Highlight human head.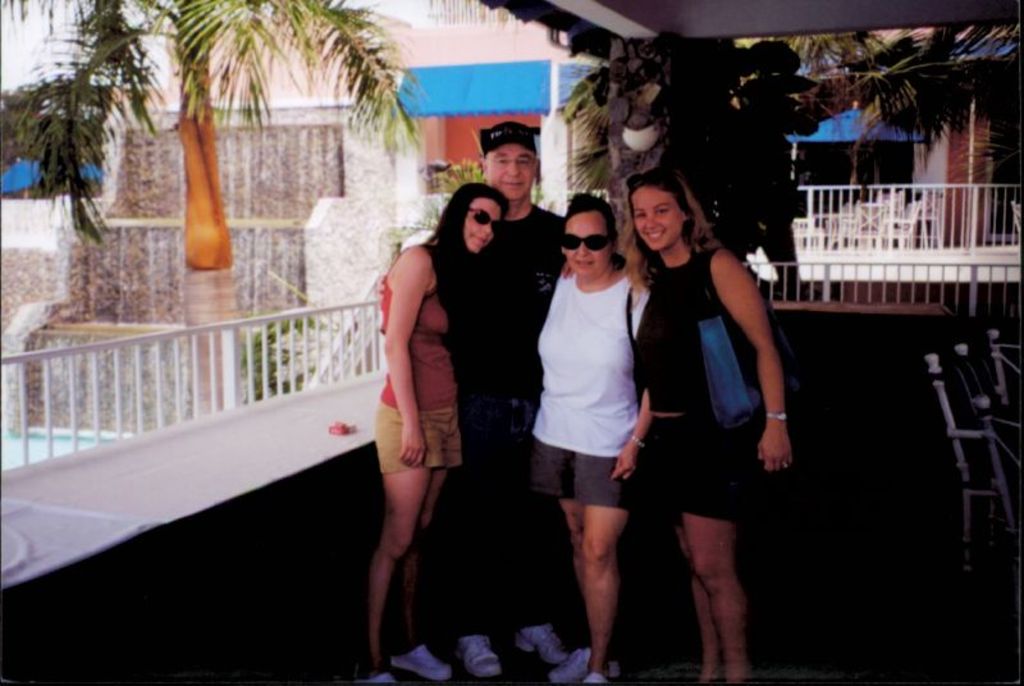
Highlighted region: 484/122/539/202.
